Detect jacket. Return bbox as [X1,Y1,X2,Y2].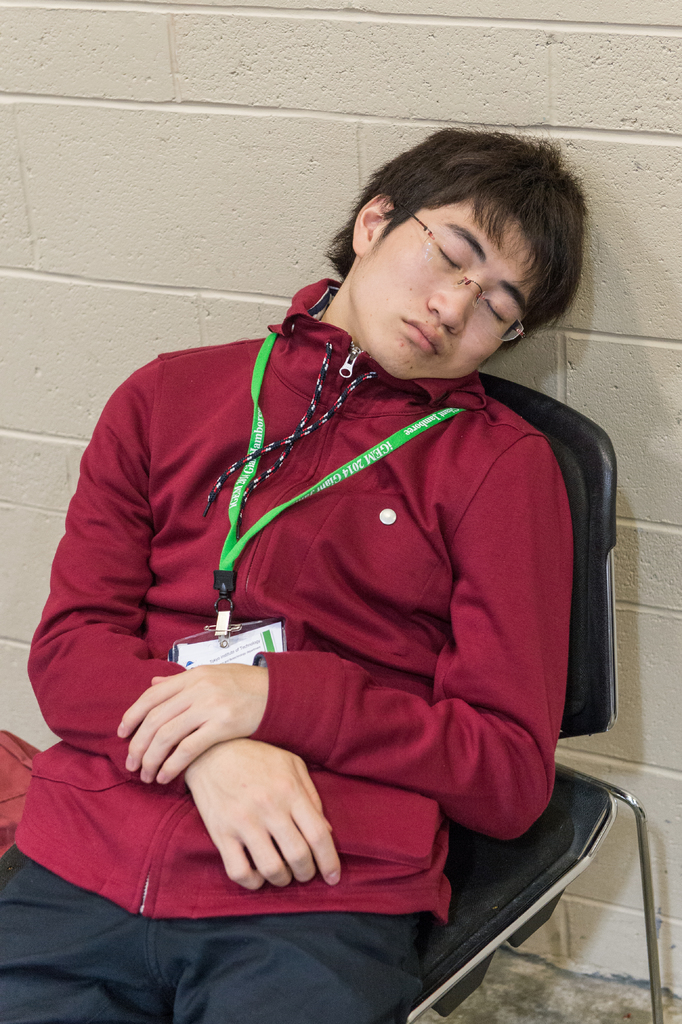
[0,264,578,921].
